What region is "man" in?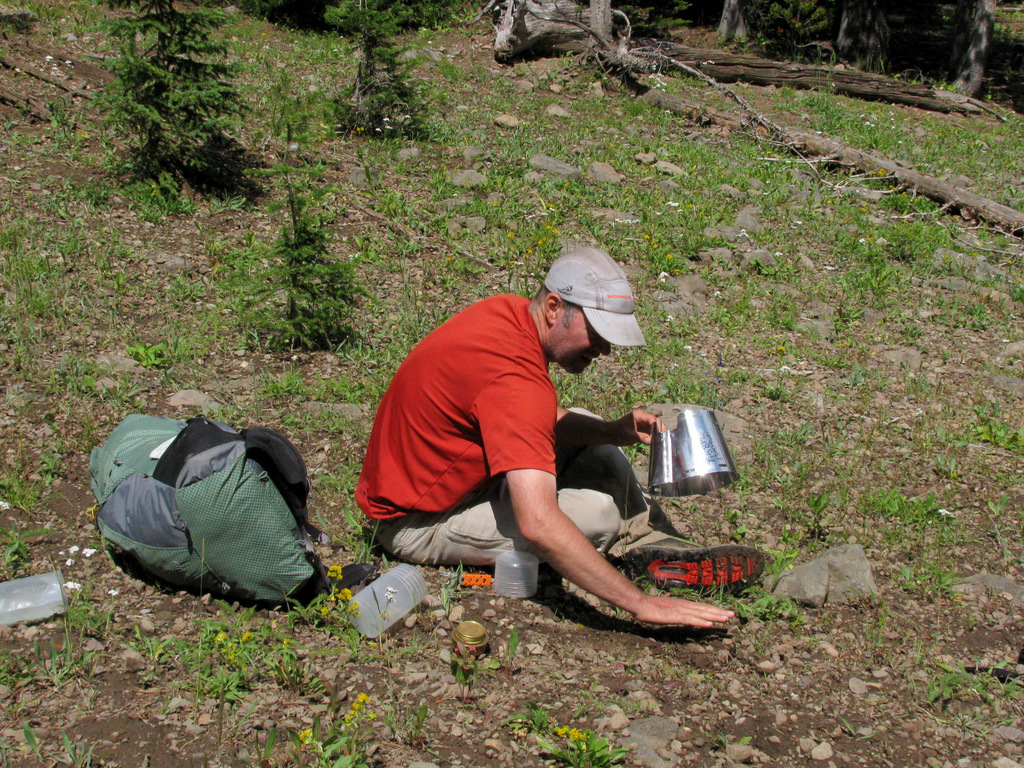
left=329, top=275, right=770, bottom=640.
